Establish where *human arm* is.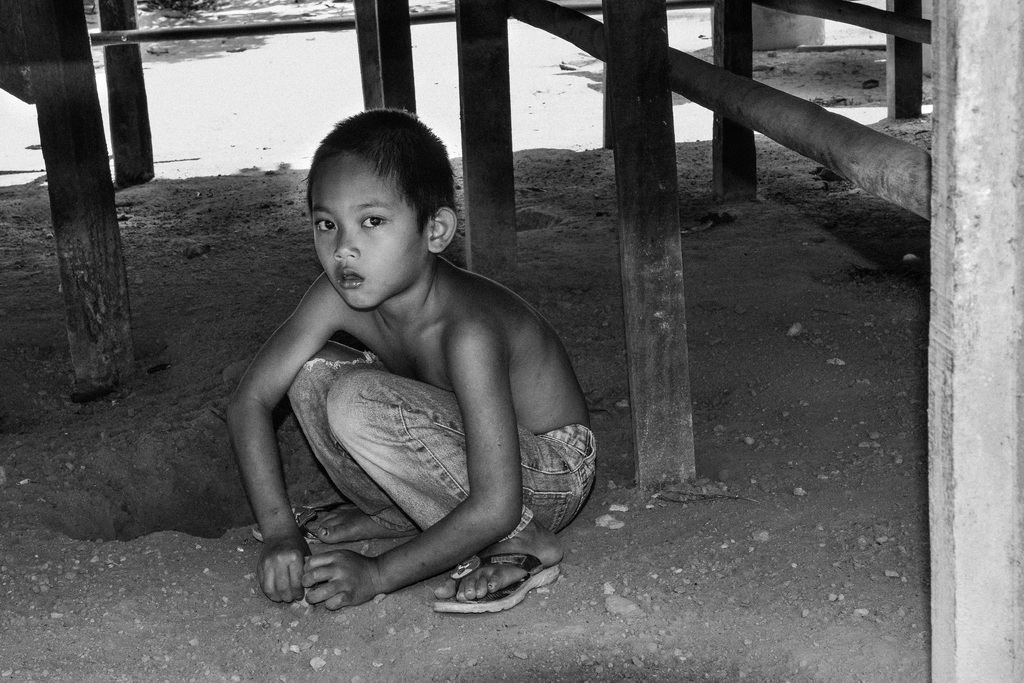
Established at x1=220 y1=294 x2=328 y2=591.
